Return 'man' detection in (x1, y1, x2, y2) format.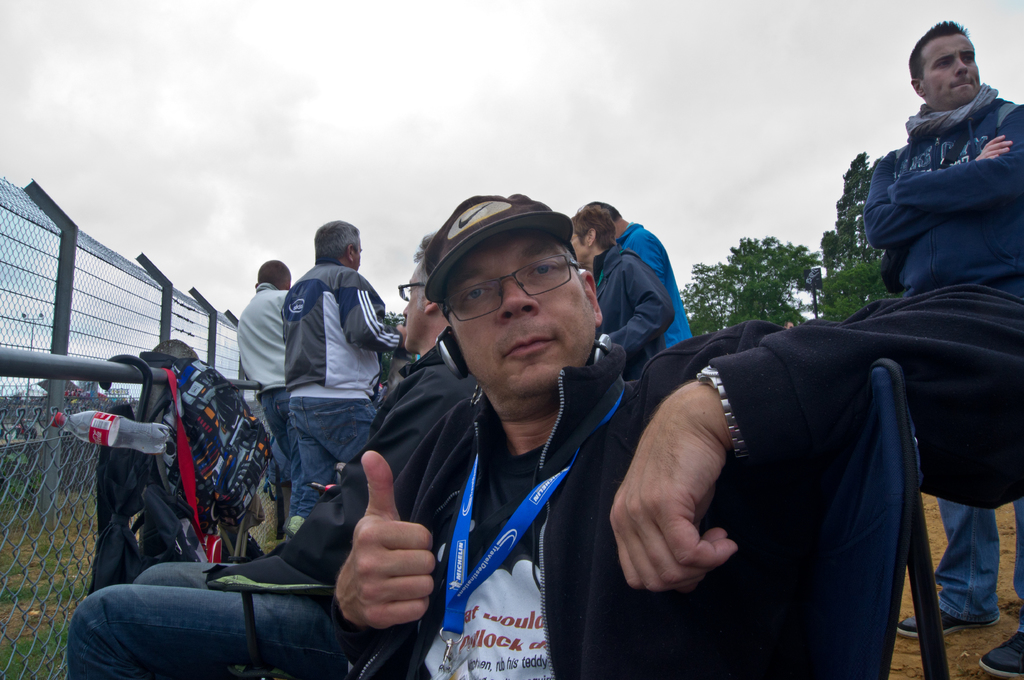
(863, 21, 1023, 675).
